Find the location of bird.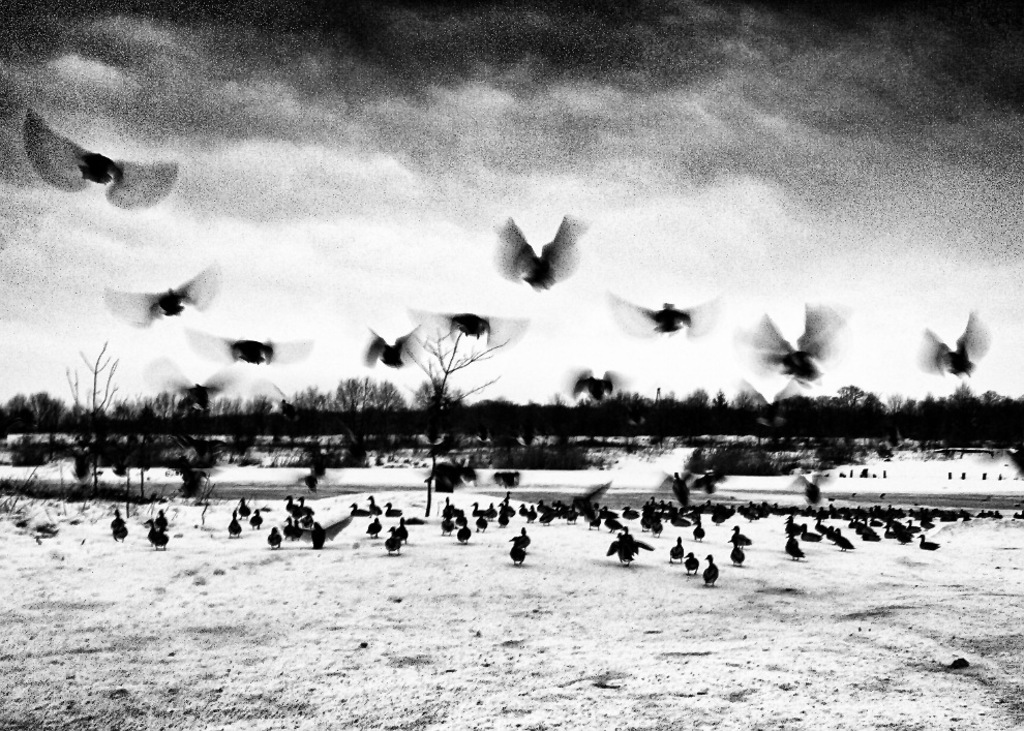
Location: 112 517 138 544.
